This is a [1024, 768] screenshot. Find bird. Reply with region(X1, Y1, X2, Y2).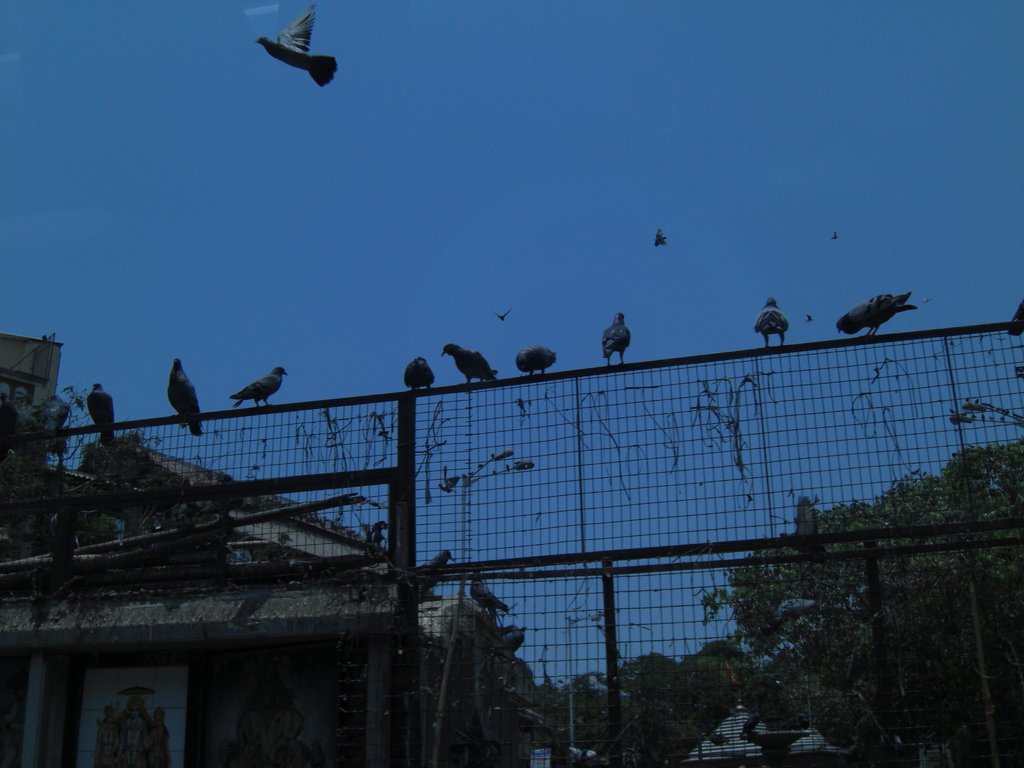
region(835, 276, 931, 340).
